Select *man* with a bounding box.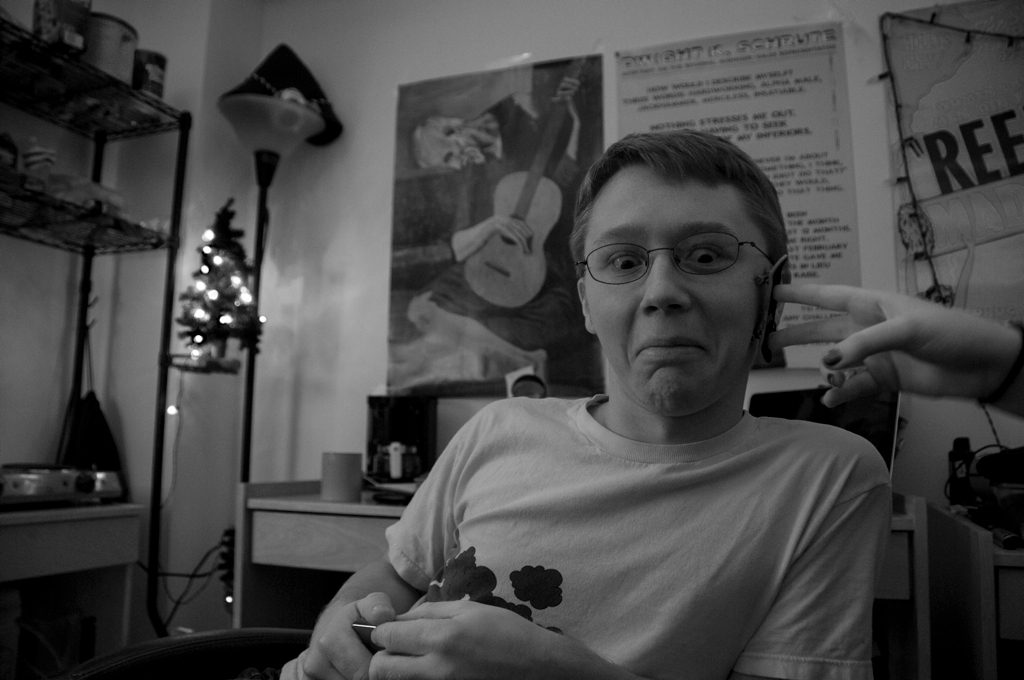
<bbox>318, 120, 969, 652</bbox>.
